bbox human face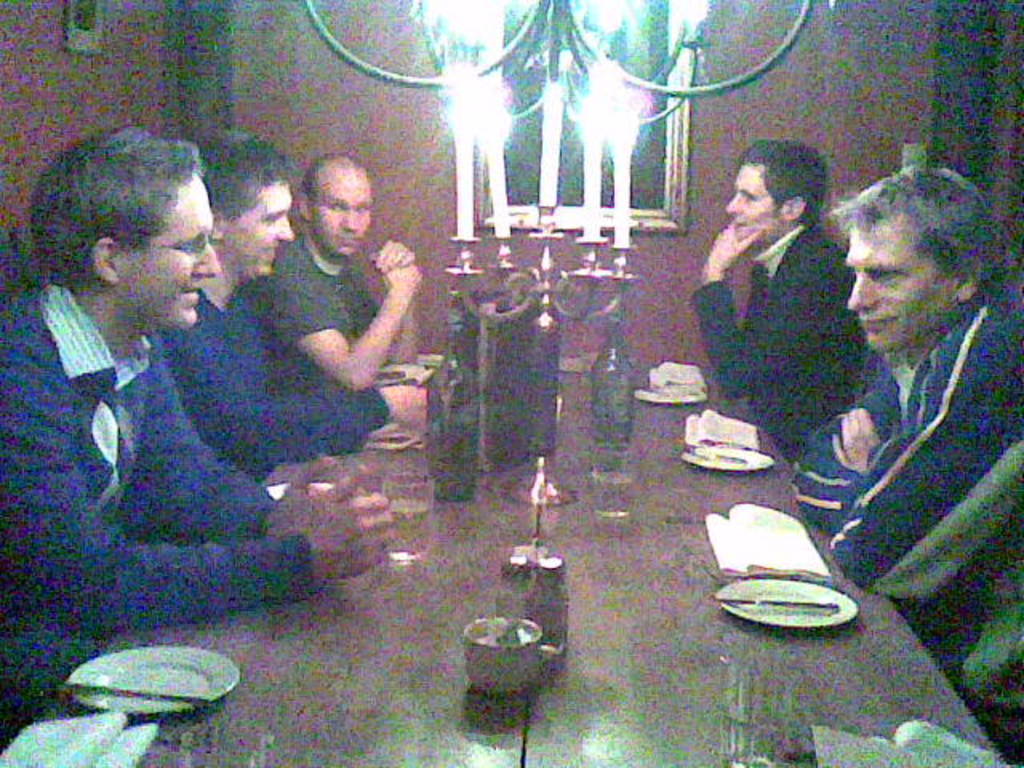
[122, 174, 221, 328]
